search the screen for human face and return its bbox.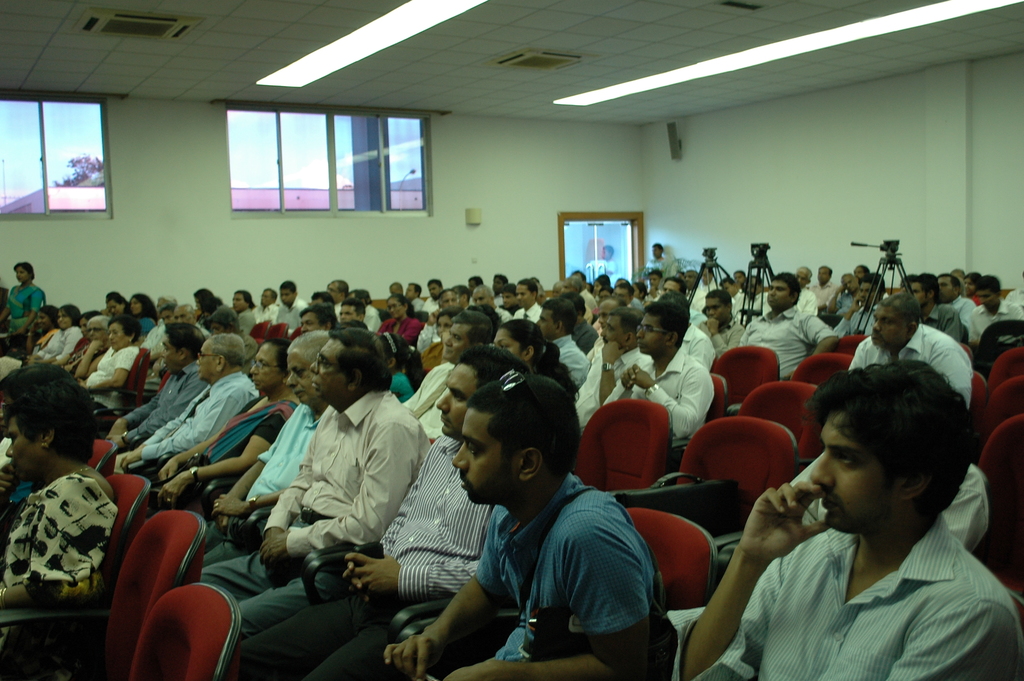
Found: 456,408,514,504.
